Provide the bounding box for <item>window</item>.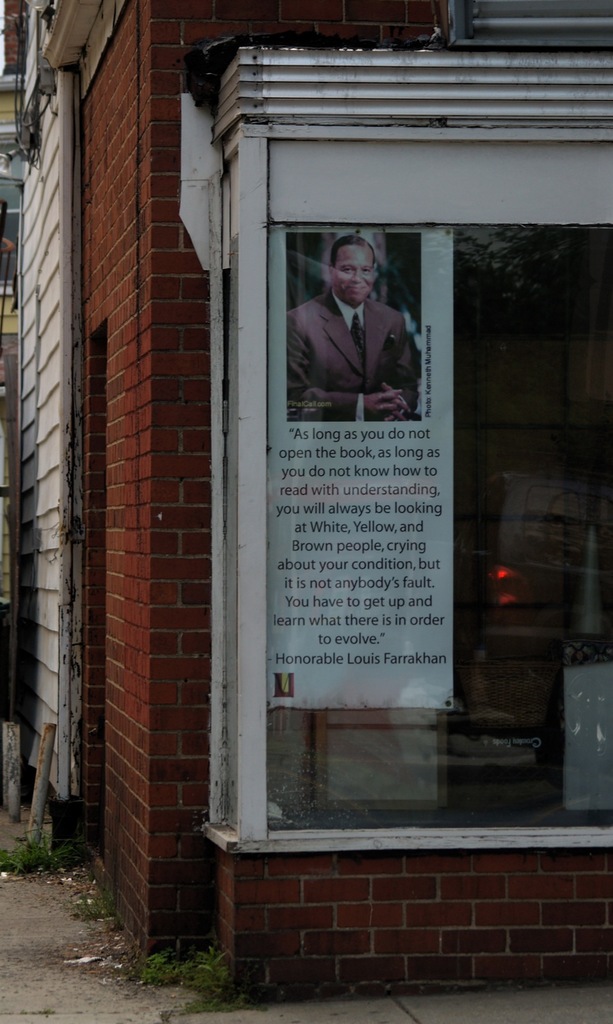
region(186, 39, 612, 854).
